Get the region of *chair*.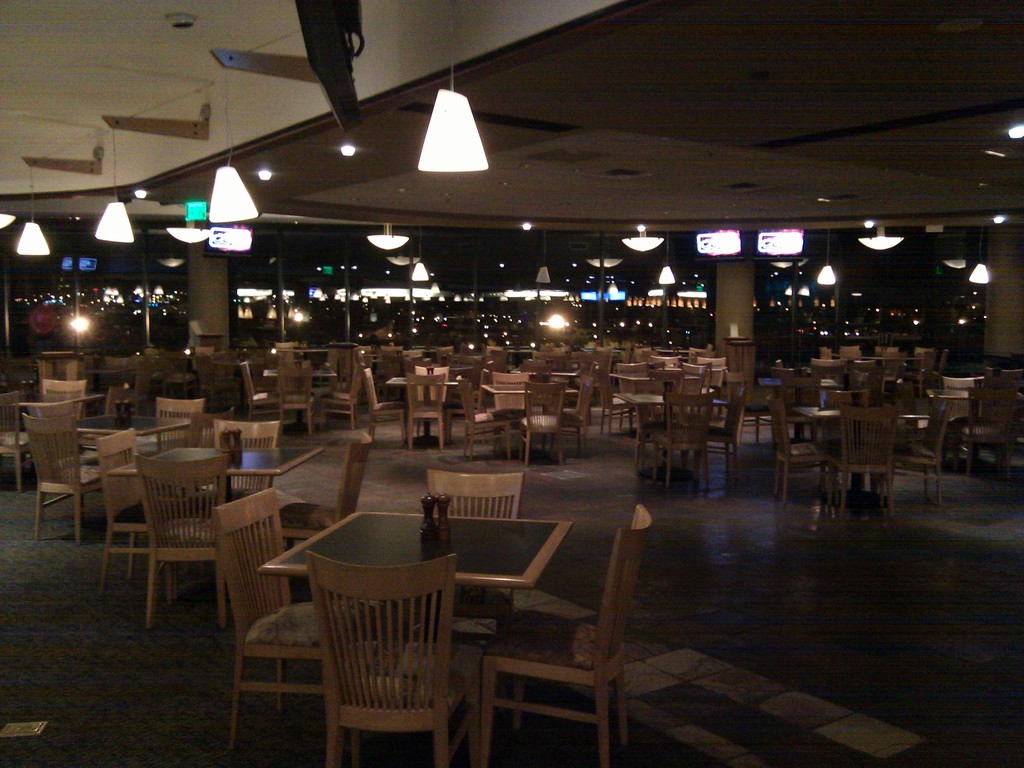
left=401, top=365, right=457, bottom=434.
